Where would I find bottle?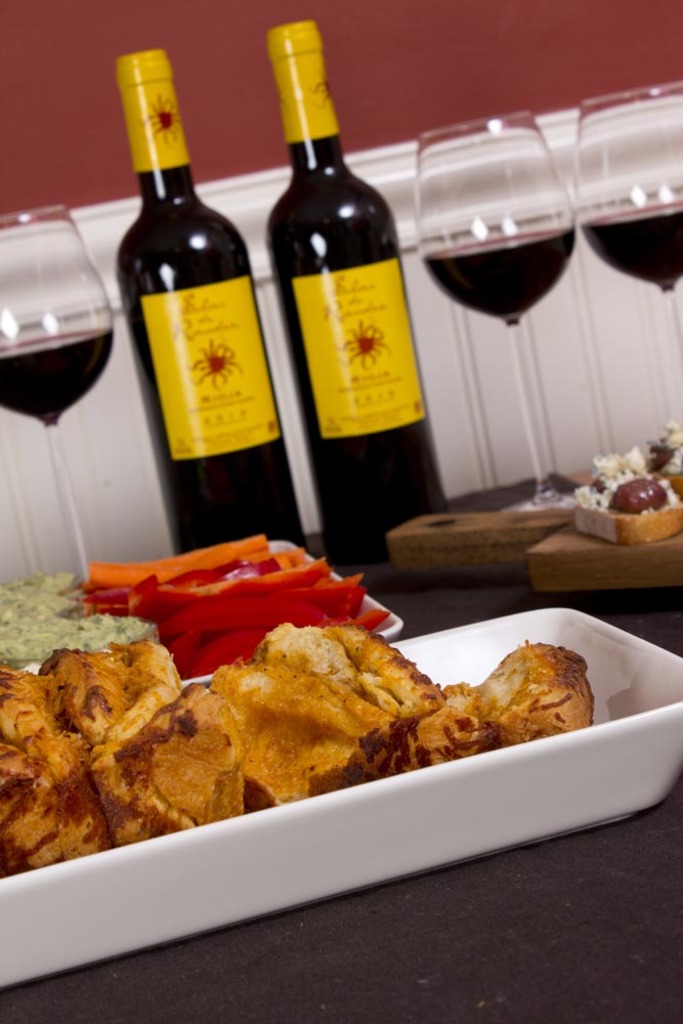
At left=251, top=17, right=422, bottom=509.
